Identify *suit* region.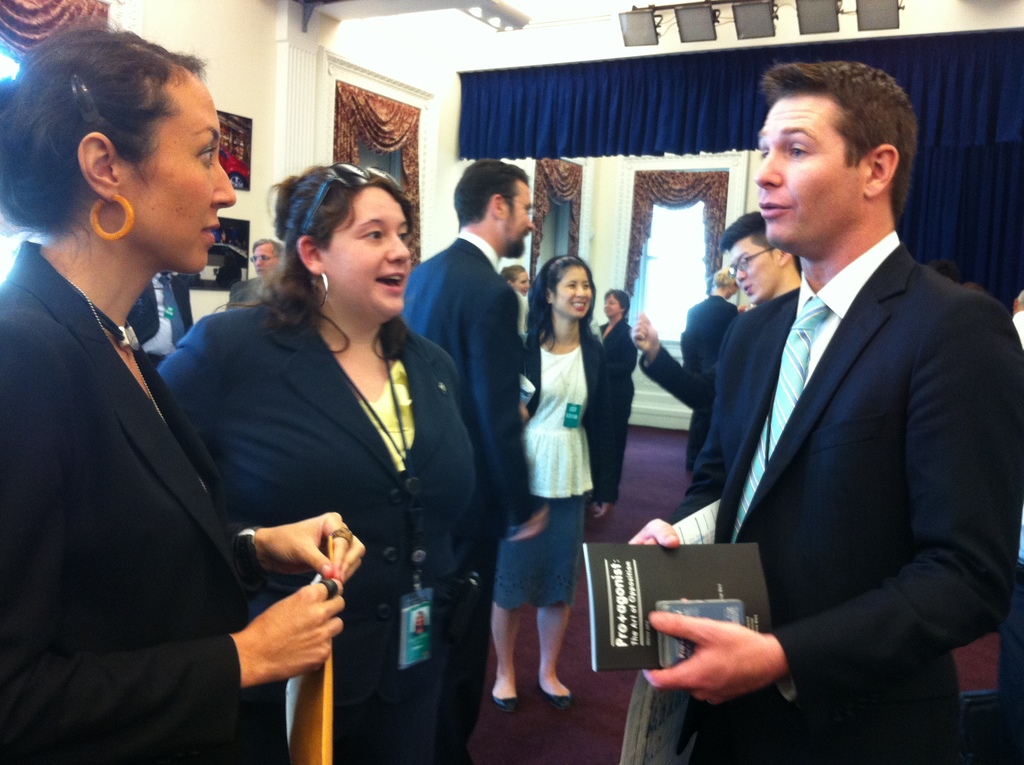
Region: <box>522,324,619,502</box>.
